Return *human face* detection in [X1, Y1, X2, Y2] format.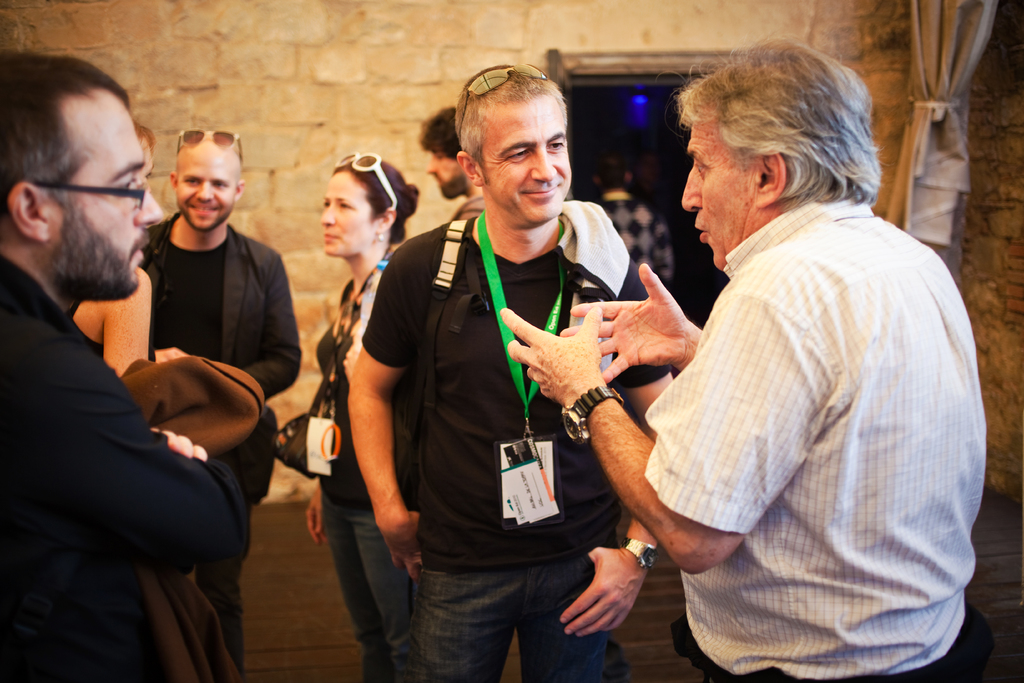
[425, 151, 469, 198].
